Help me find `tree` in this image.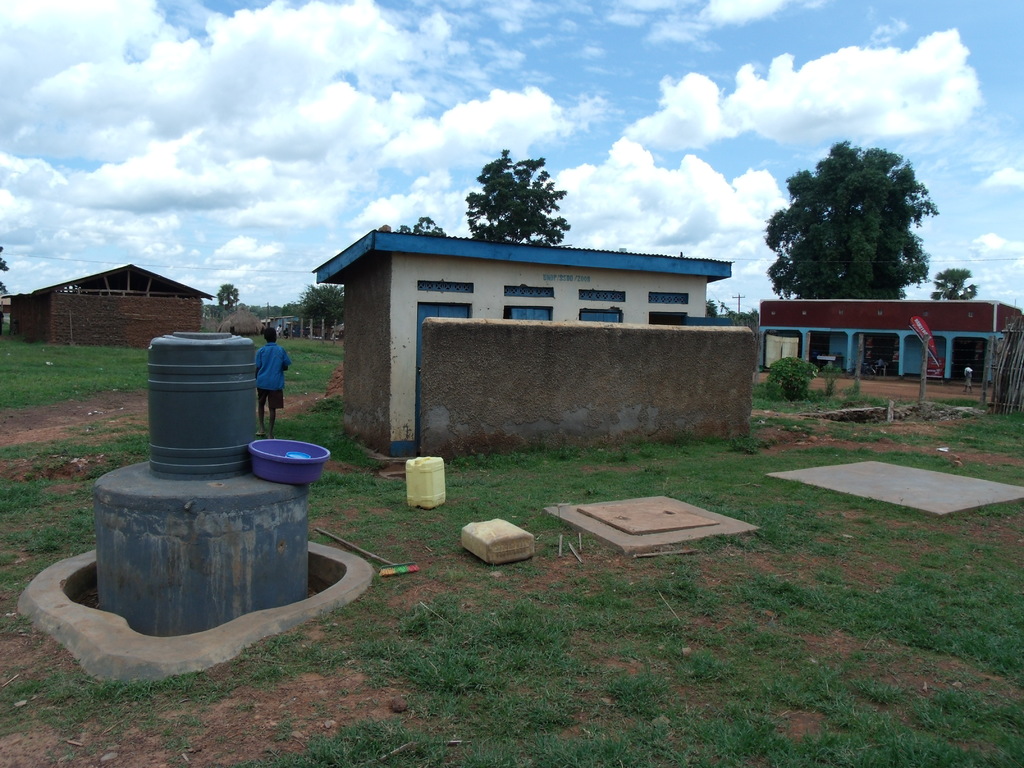
Found it: <region>927, 268, 975, 299</region>.
